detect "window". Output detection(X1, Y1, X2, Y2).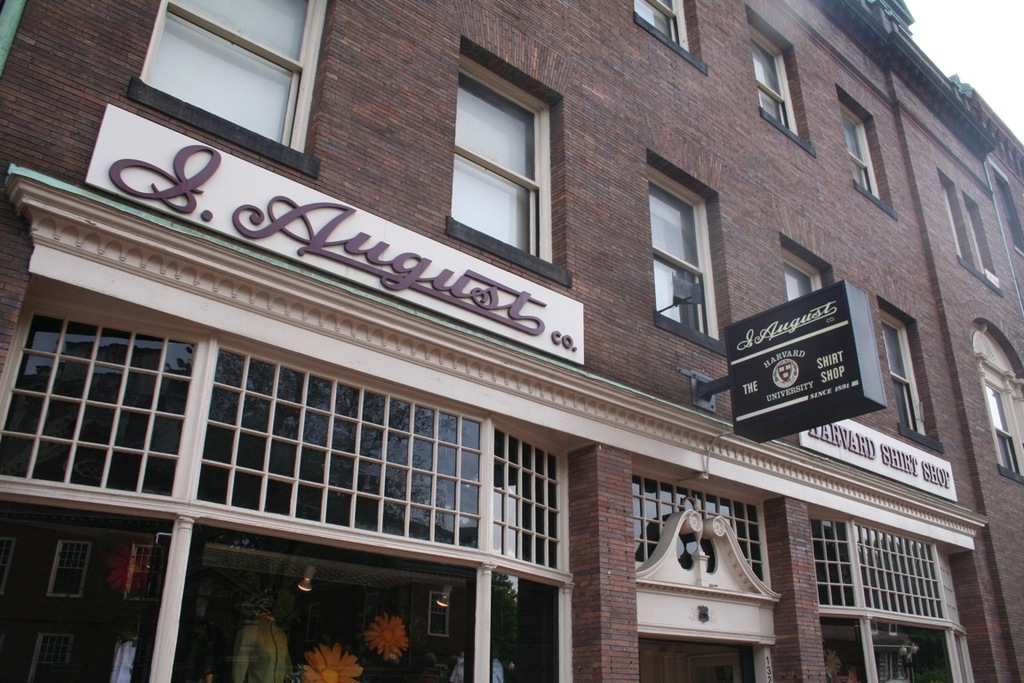
detection(833, 84, 880, 194).
